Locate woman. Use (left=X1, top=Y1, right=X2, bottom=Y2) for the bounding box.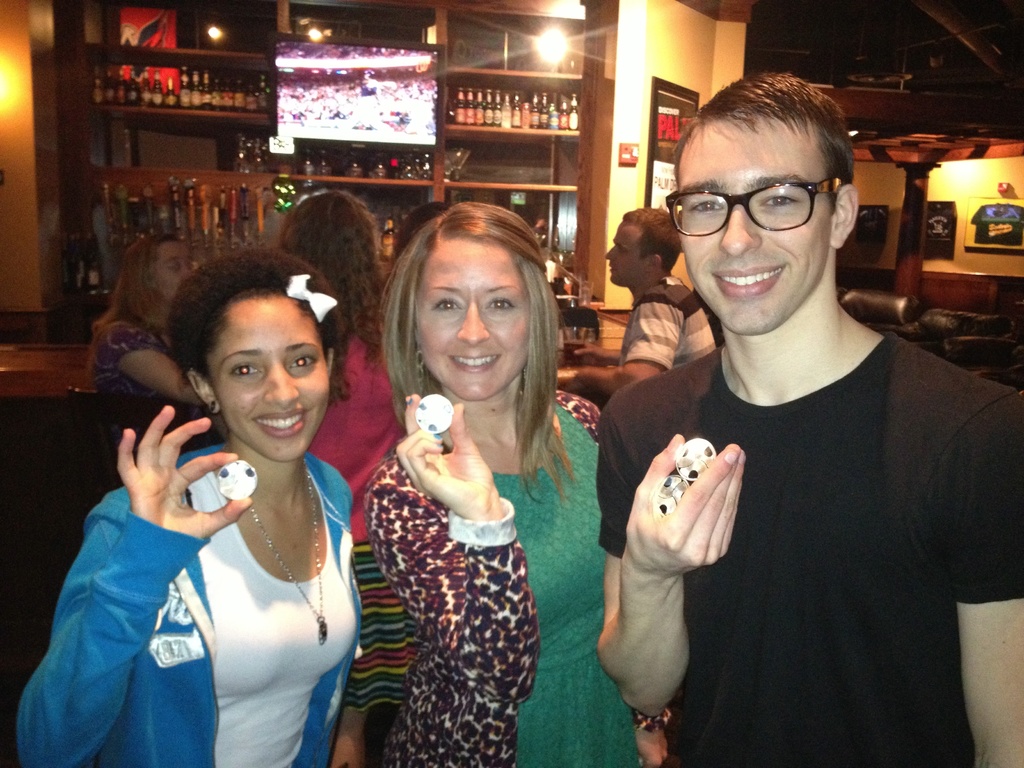
(left=317, top=144, right=646, bottom=762).
